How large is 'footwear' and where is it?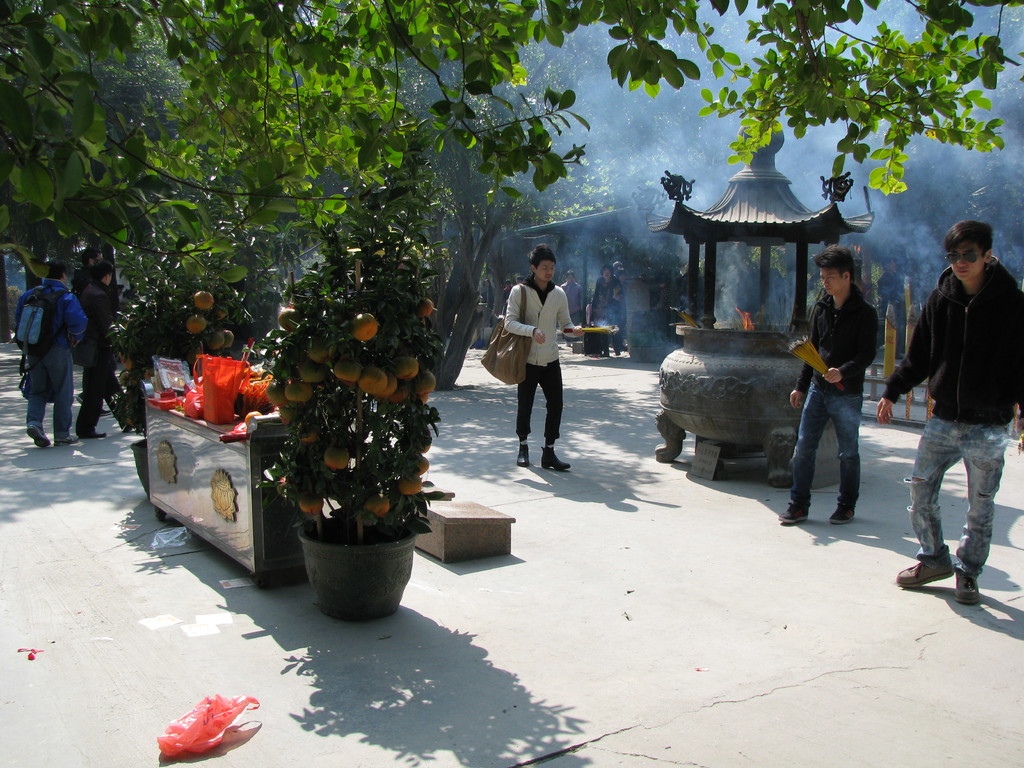
Bounding box: box(513, 435, 530, 468).
